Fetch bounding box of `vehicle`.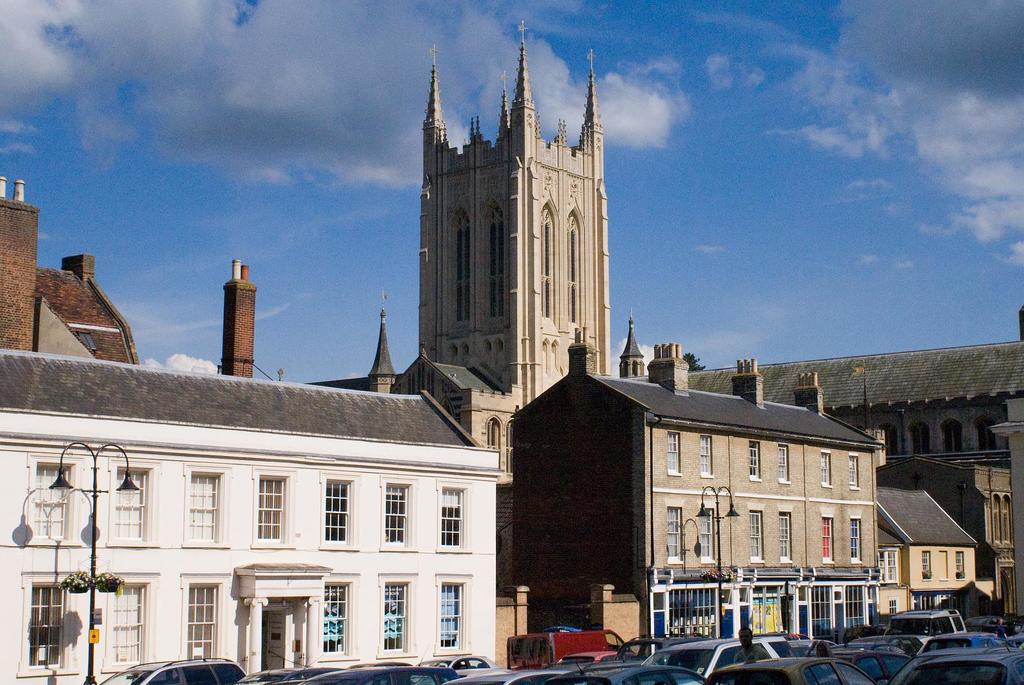
Bbox: (820, 643, 884, 652).
